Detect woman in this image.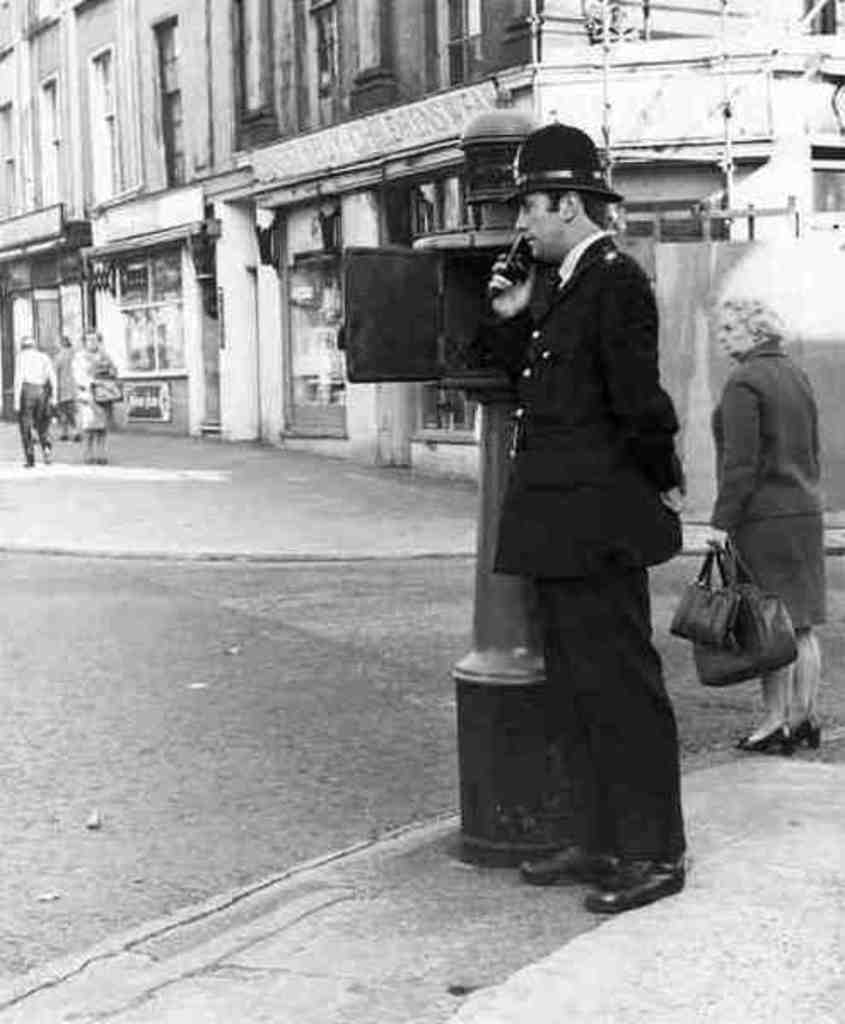
Detection: [x1=60, y1=326, x2=113, y2=463].
